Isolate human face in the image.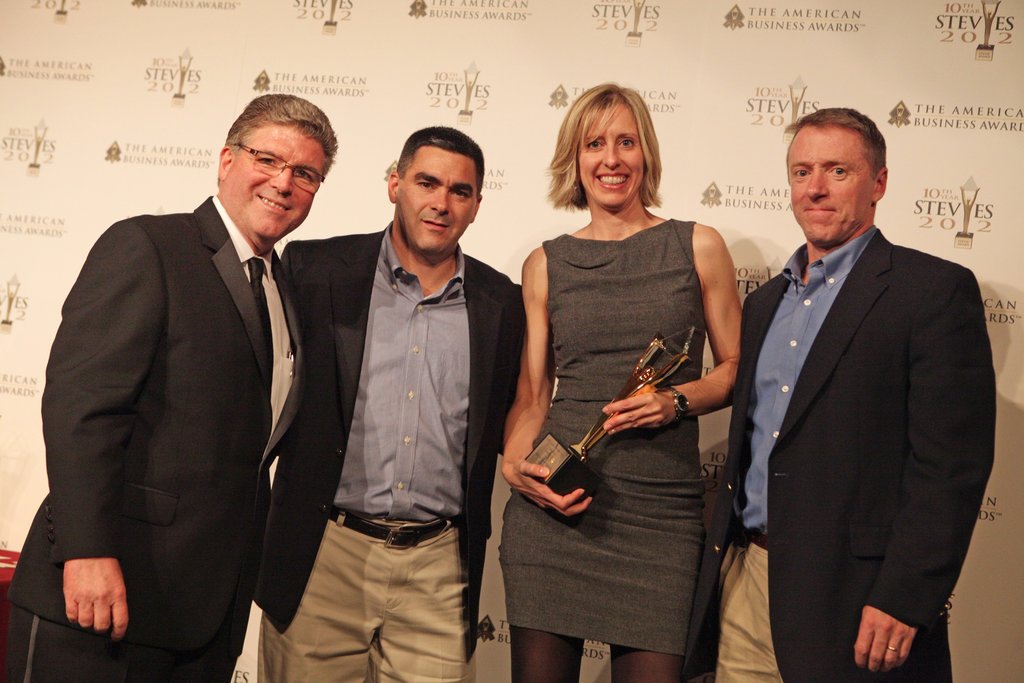
Isolated region: box=[389, 143, 472, 259].
